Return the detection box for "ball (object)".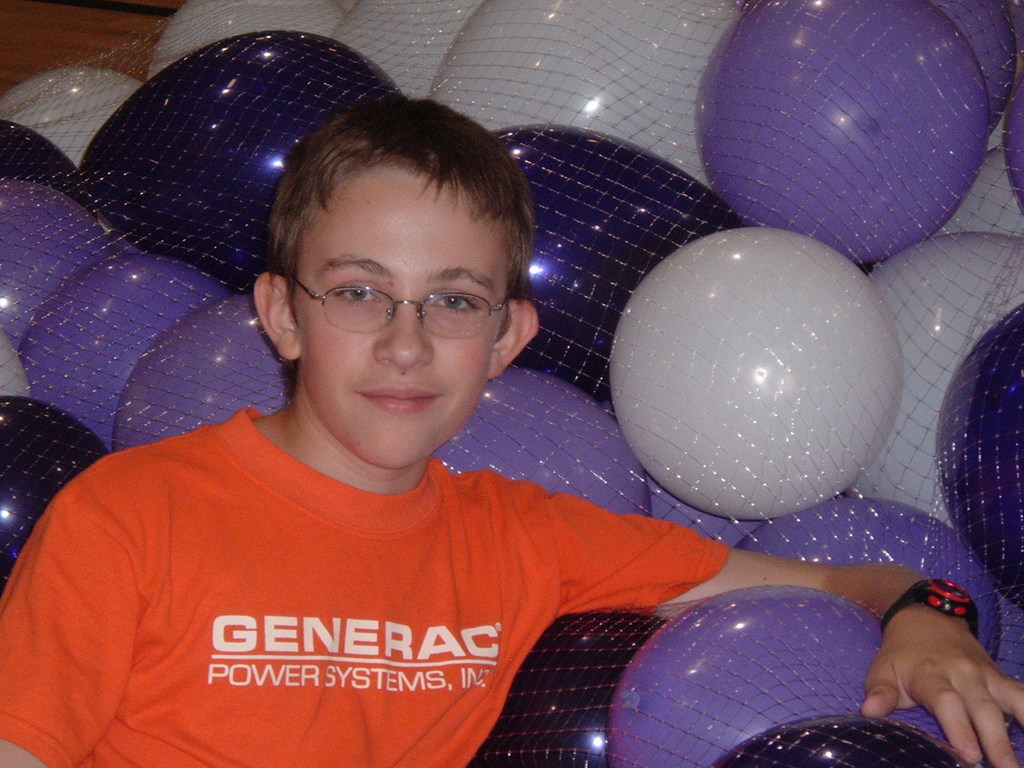
l=146, t=0, r=334, b=66.
